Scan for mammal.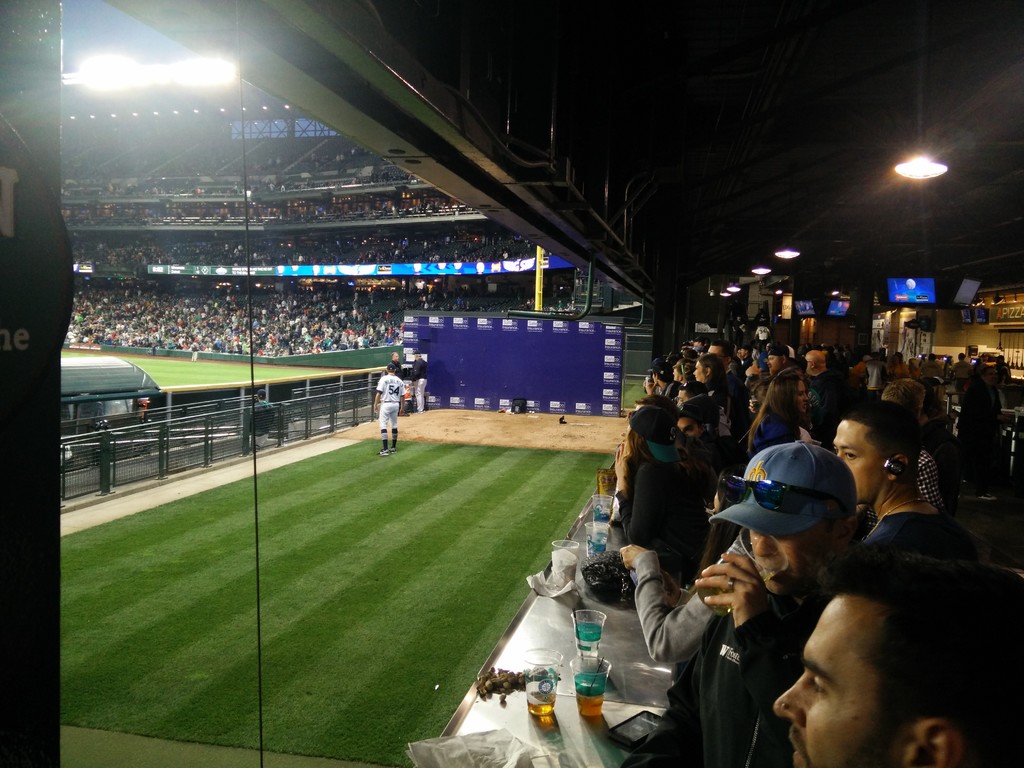
Scan result: BBox(389, 351, 402, 405).
